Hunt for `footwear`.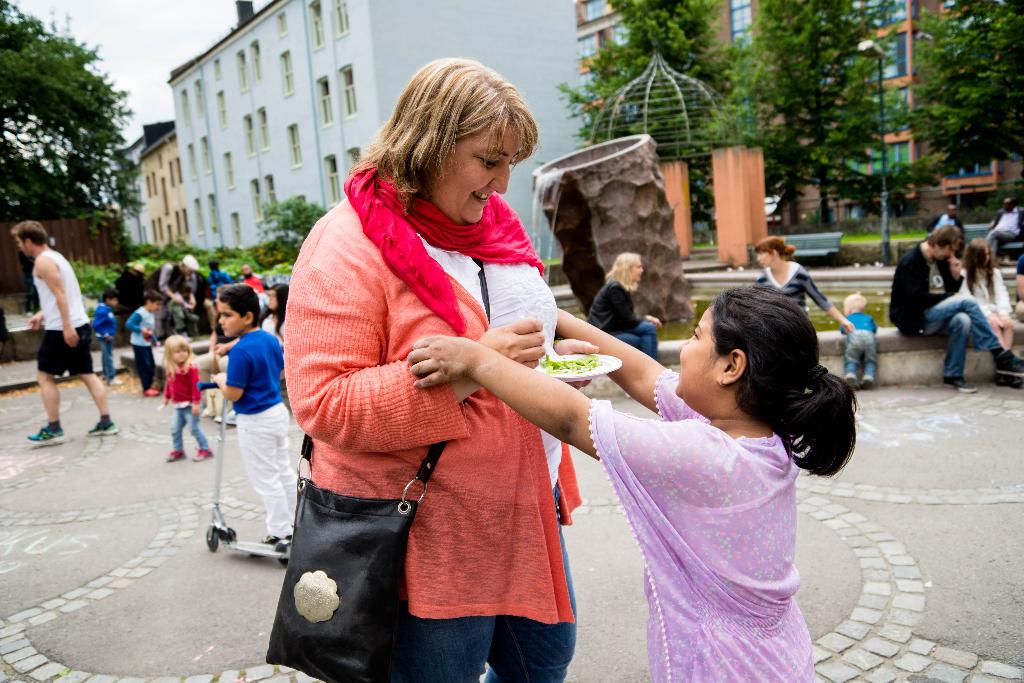
Hunted down at left=846, top=370, right=859, bottom=388.
